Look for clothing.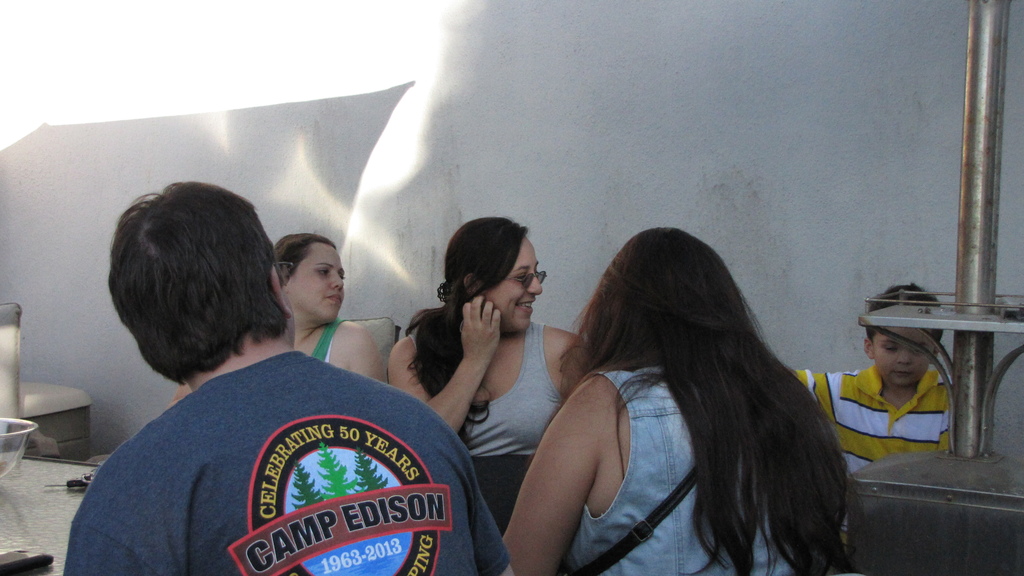
Found: locate(794, 366, 952, 555).
